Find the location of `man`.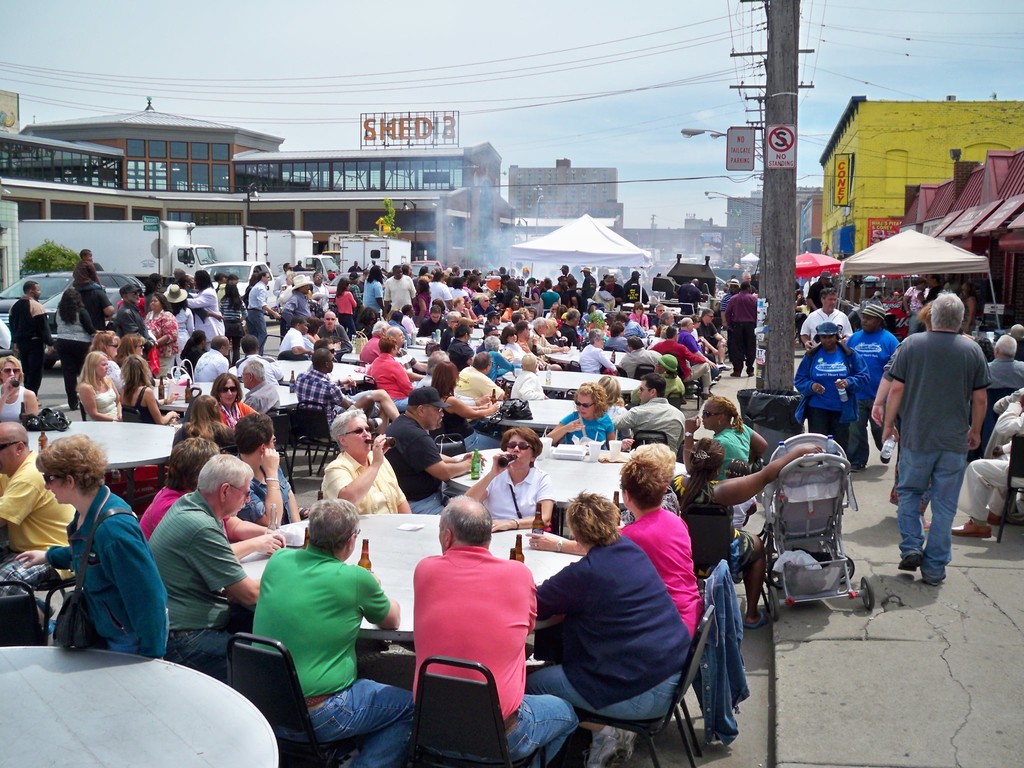
Location: crop(676, 314, 713, 370).
